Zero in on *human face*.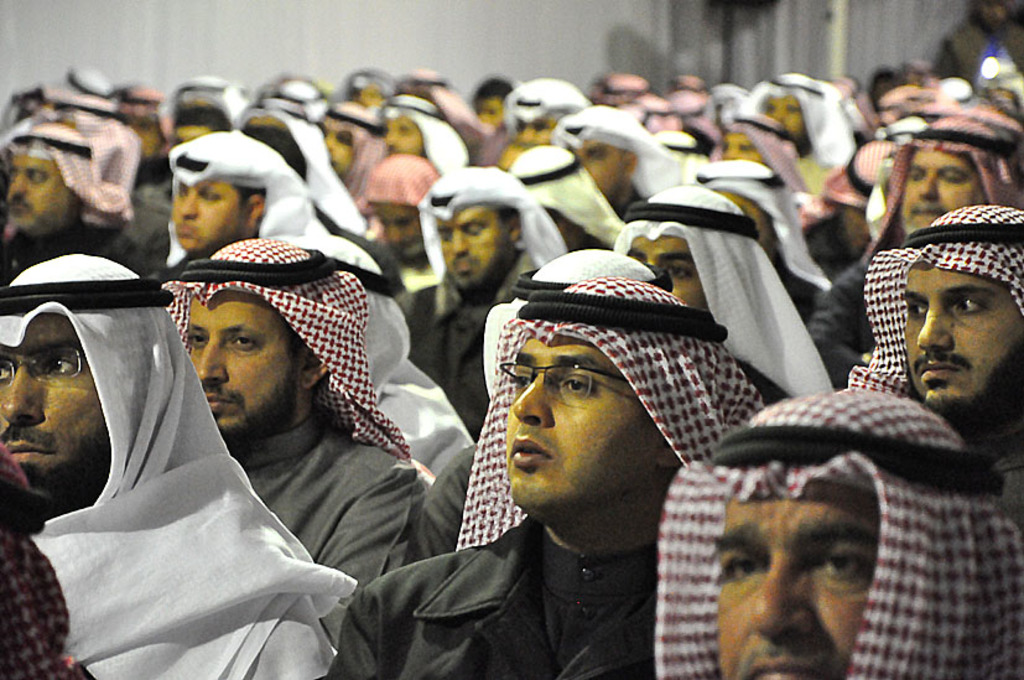
Zeroed in: Rect(323, 129, 357, 176).
